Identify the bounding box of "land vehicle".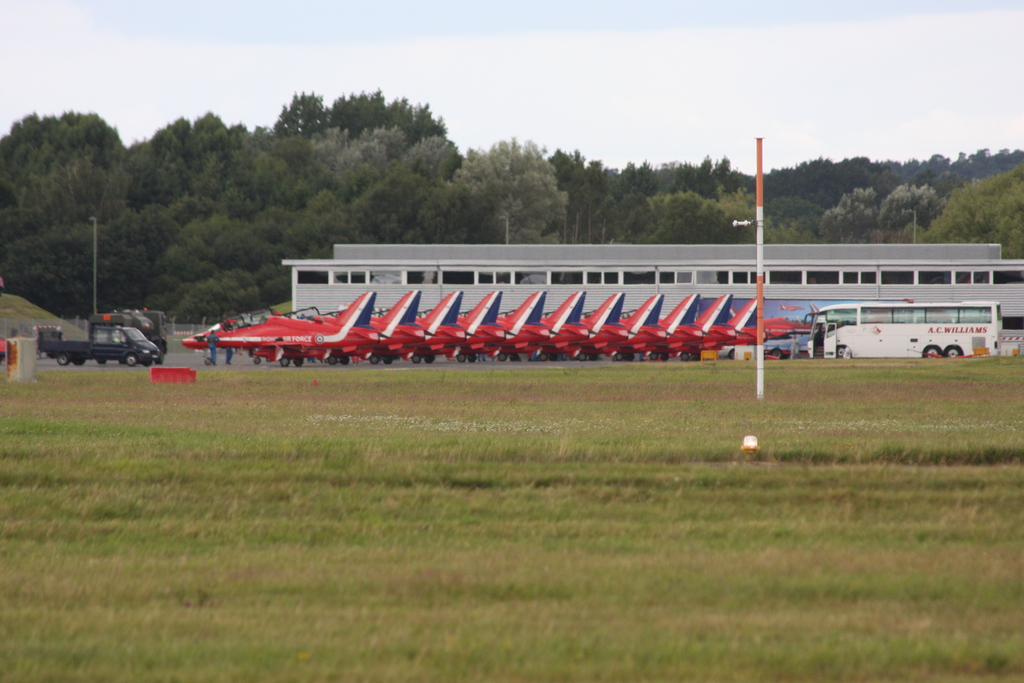
left=461, top=289, right=547, bottom=361.
